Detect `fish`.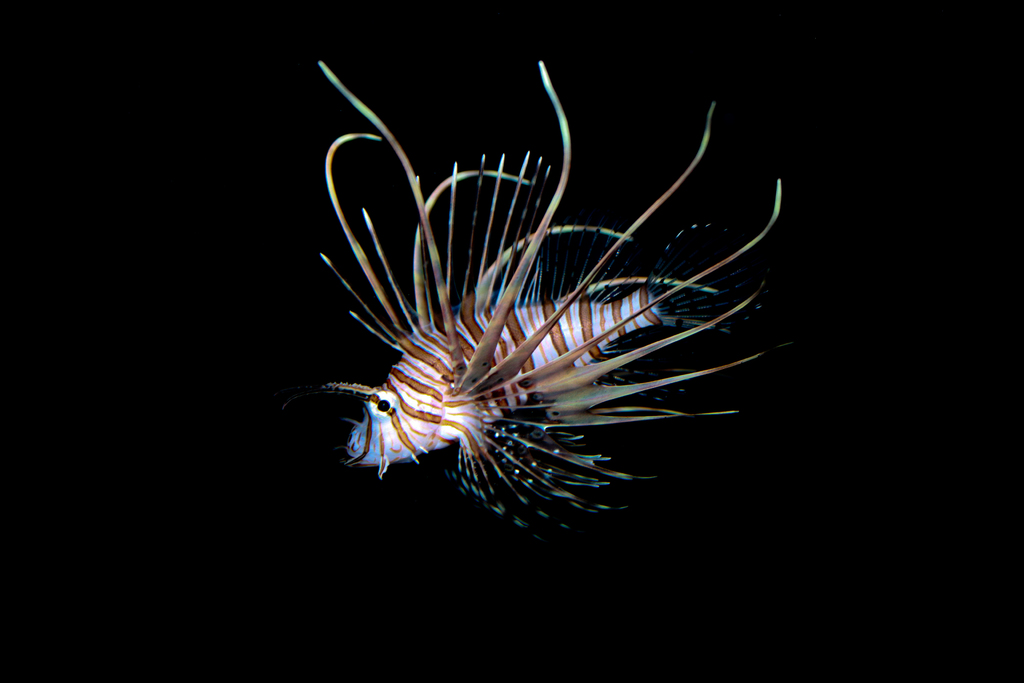
Detected at bbox(272, 95, 760, 553).
